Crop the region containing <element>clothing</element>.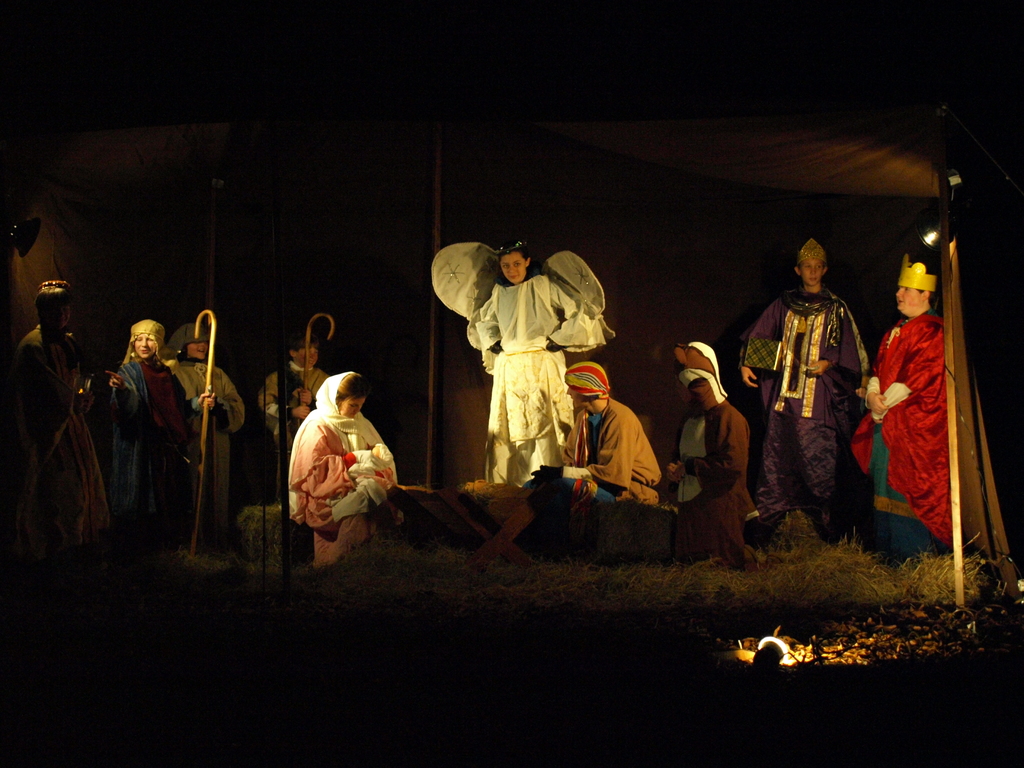
Crop region: l=175, t=360, r=242, b=544.
